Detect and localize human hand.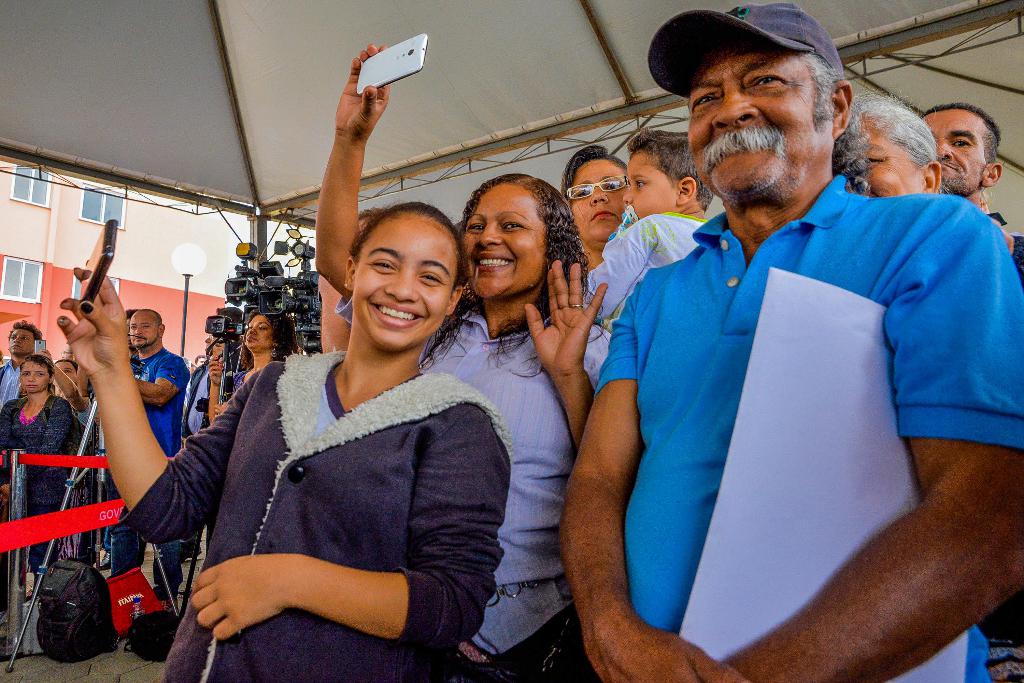
Localized at bbox(0, 494, 10, 507).
